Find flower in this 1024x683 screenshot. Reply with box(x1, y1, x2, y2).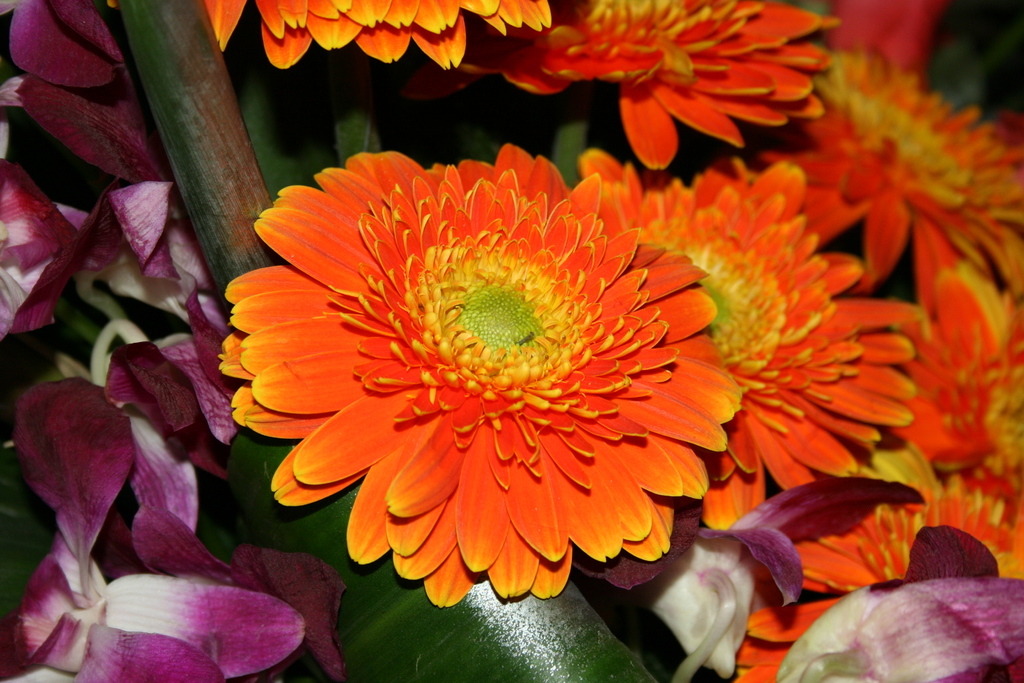
box(749, 0, 1023, 316).
